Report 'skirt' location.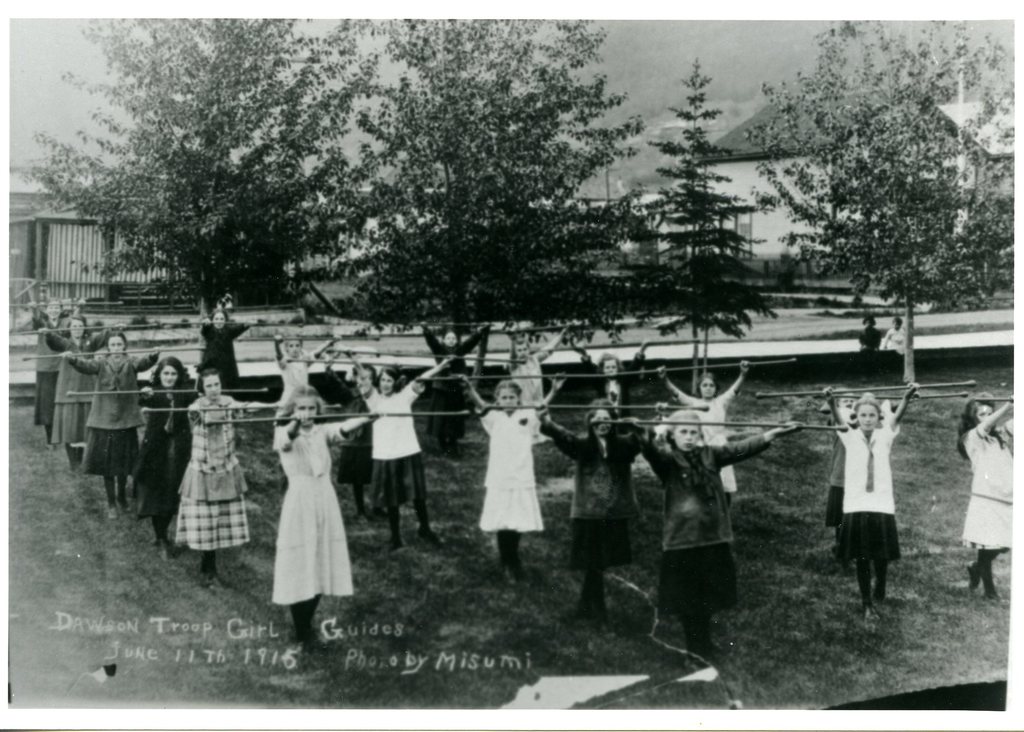
Report: 83, 425, 143, 478.
